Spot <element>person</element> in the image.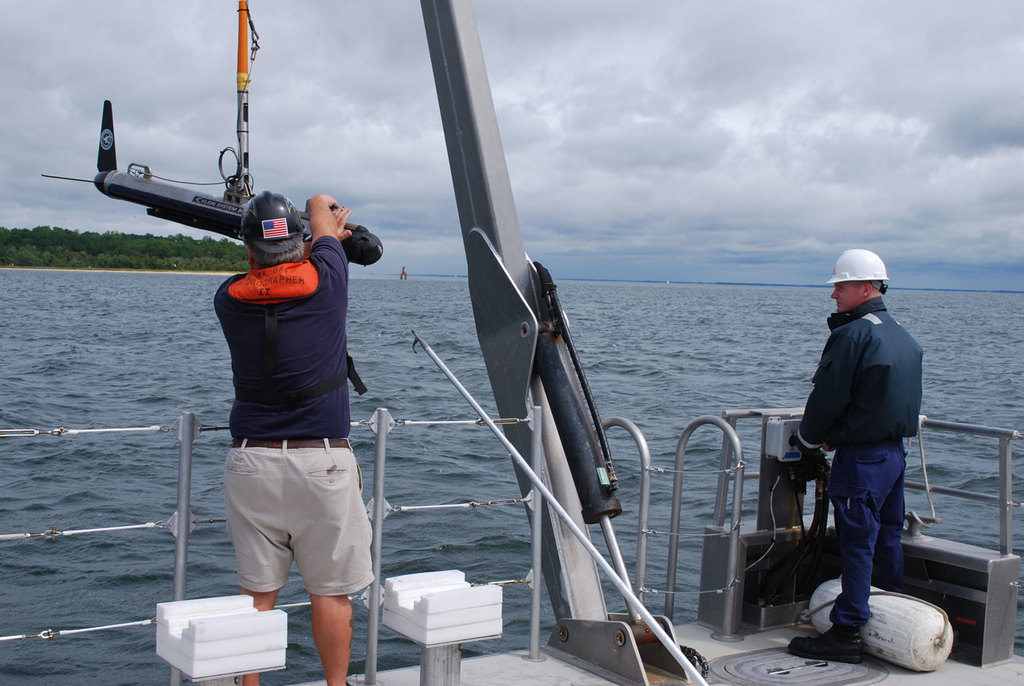
<element>person</element> found at Rect(221, 190, 383, 685).
